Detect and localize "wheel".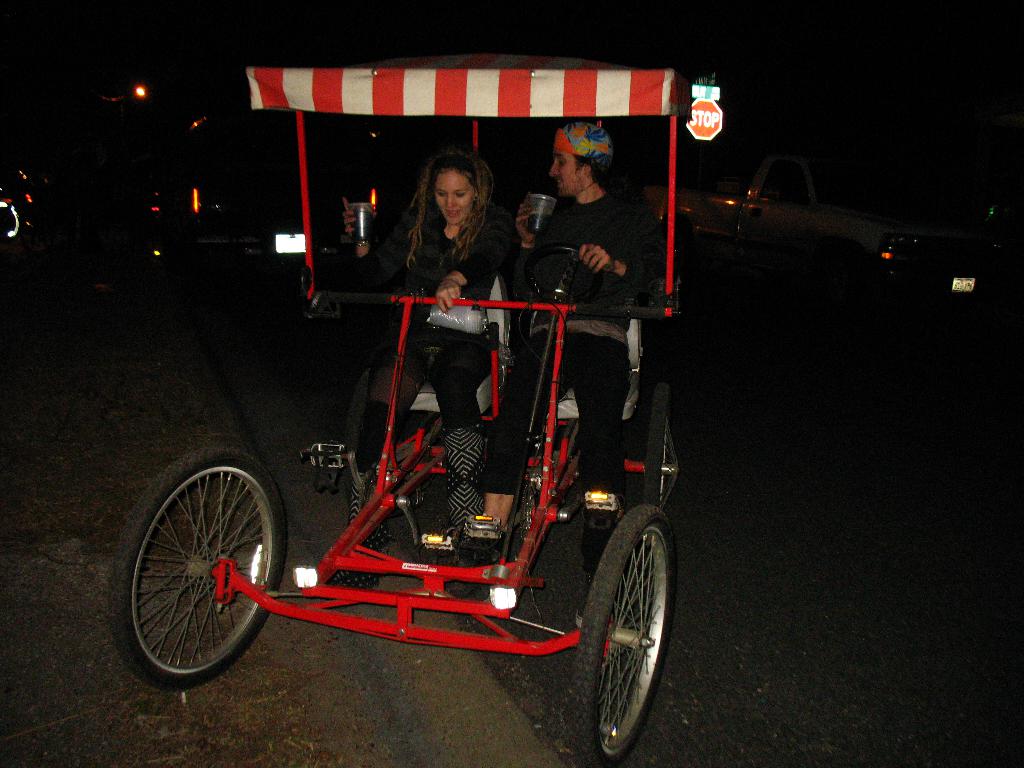
Localized at (342, 372, 371, 468).
